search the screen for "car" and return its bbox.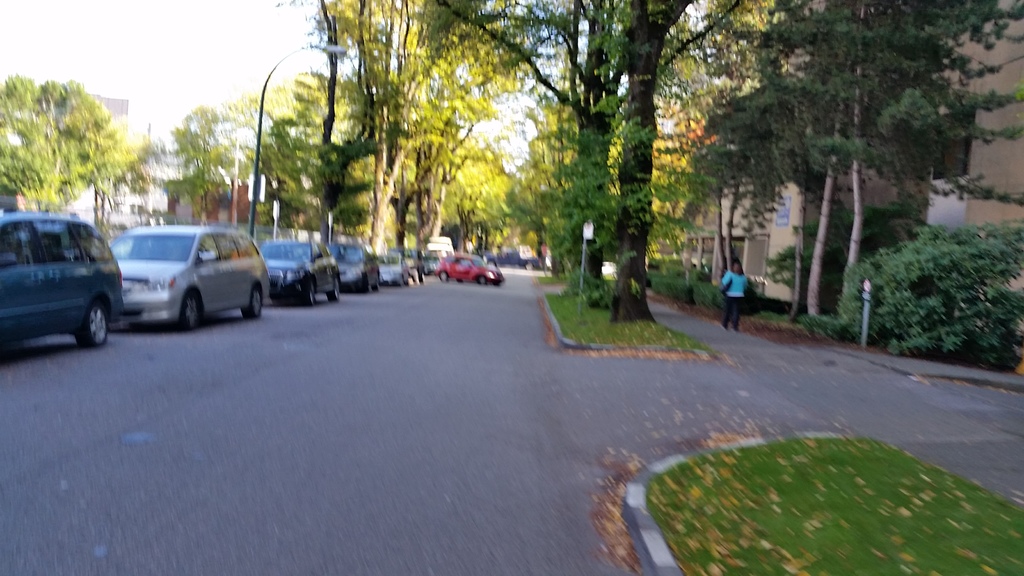
Found: pyautogui.locateOnScreen(65, 221, 259, 332).
